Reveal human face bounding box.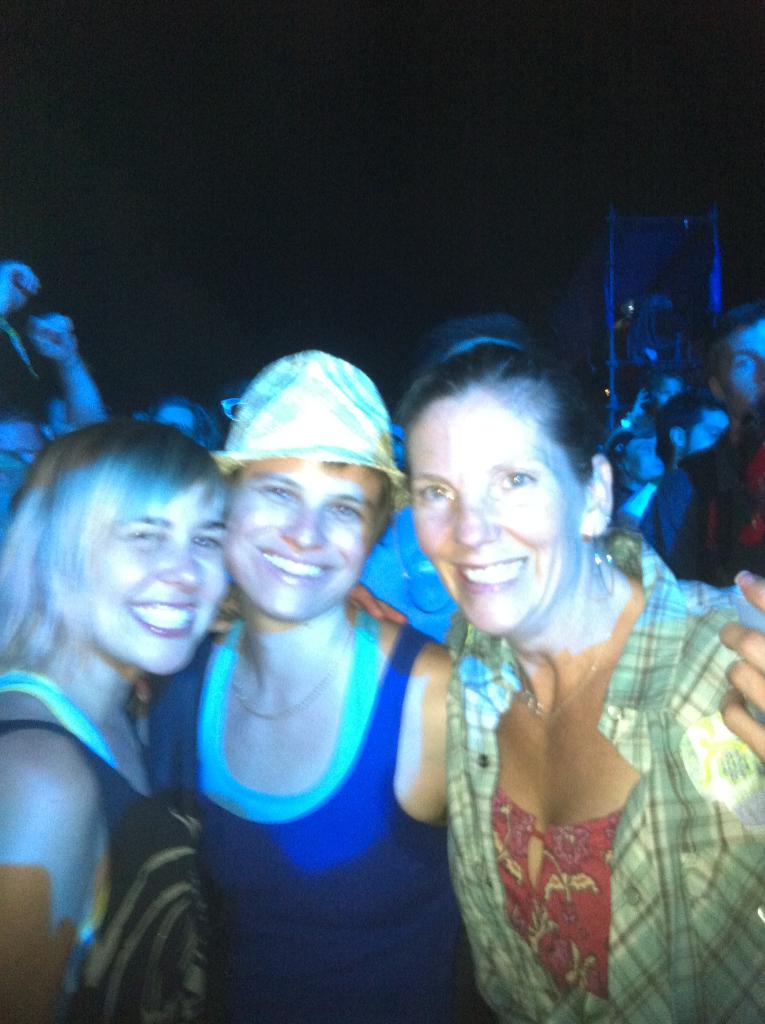
Revealed: detection(718, 316, 764, 412).
